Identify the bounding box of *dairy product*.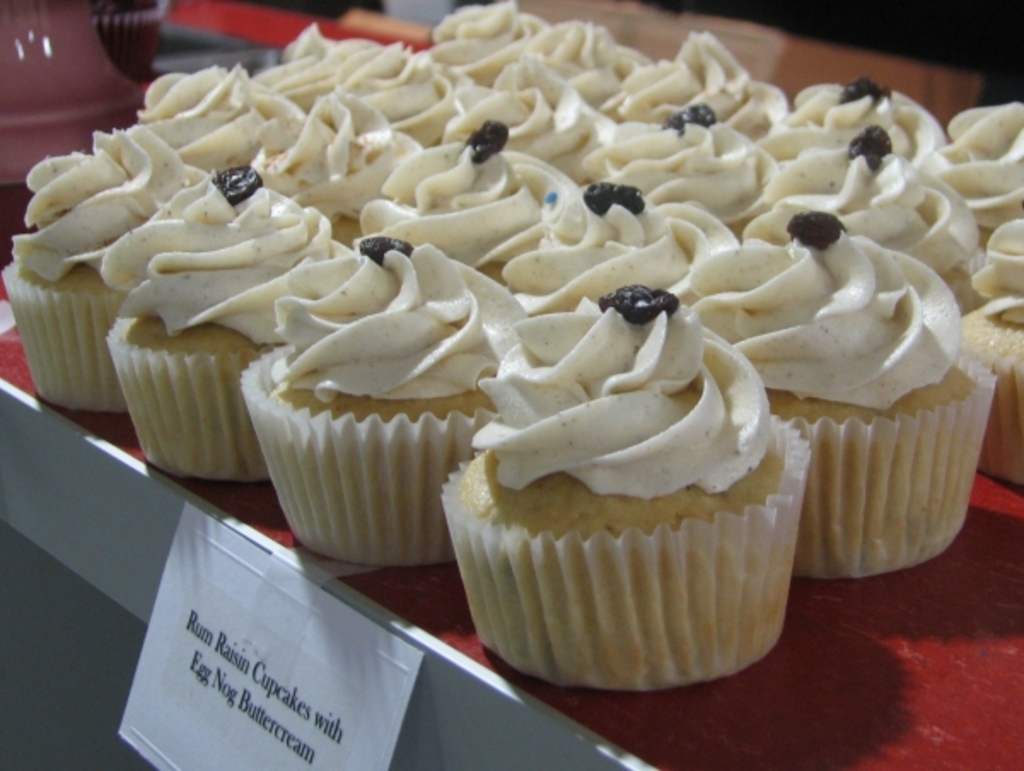
select_region(435, 281, 768, 507).
